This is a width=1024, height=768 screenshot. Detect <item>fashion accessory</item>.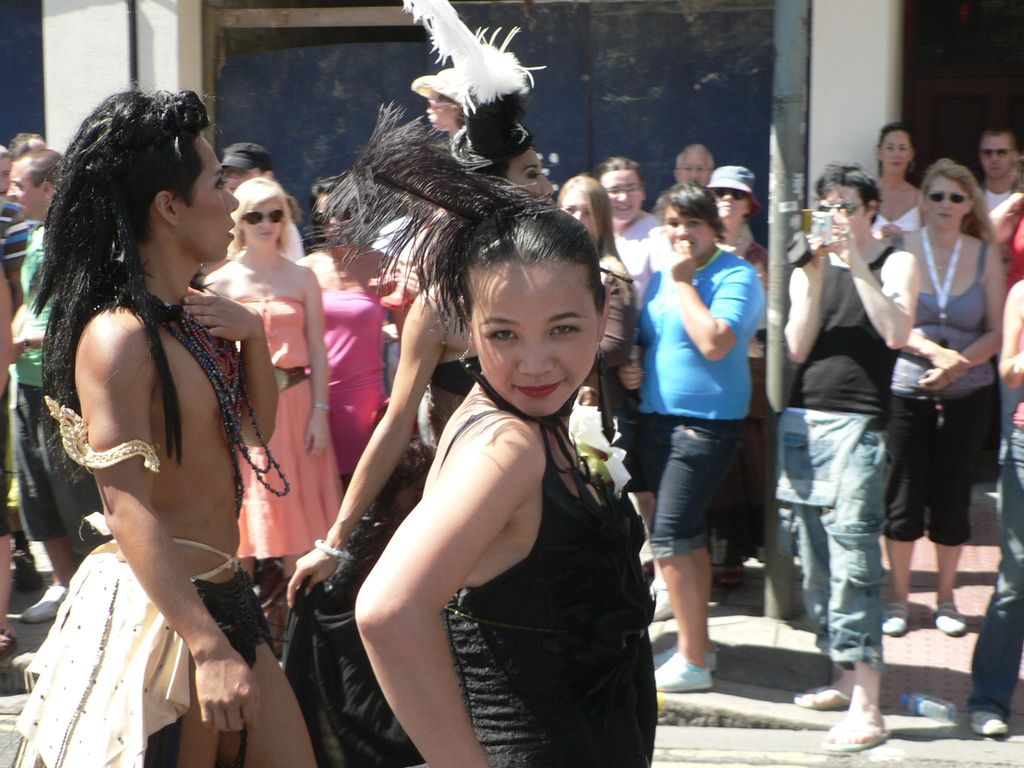
BBox(313, 538, 356, 582).
